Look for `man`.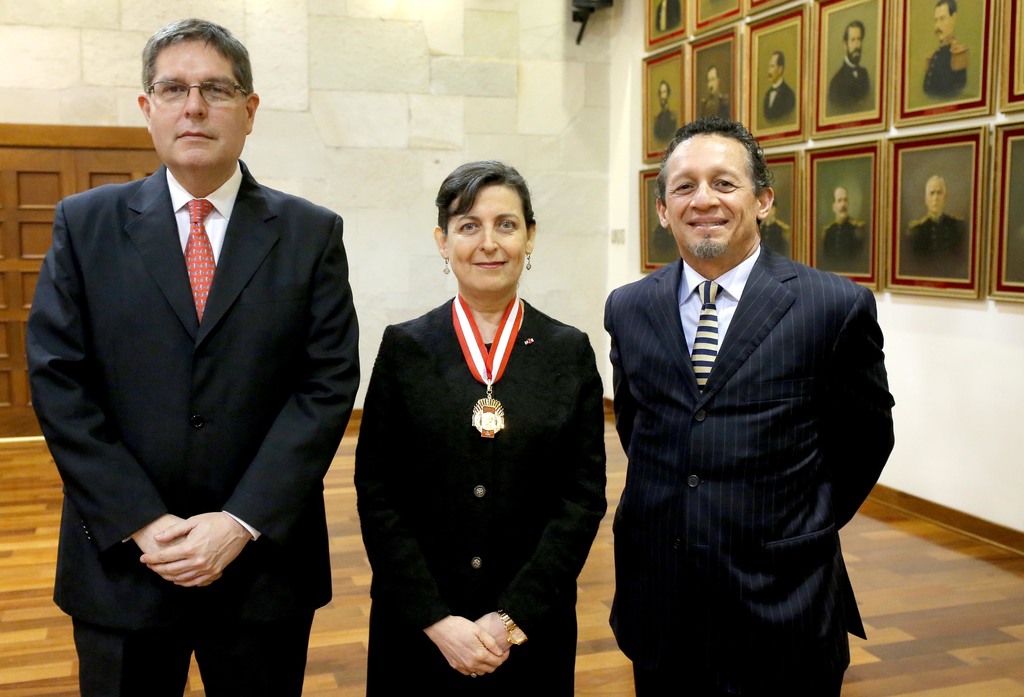
Found: left=696, top=66, right=730, bottom=136.
